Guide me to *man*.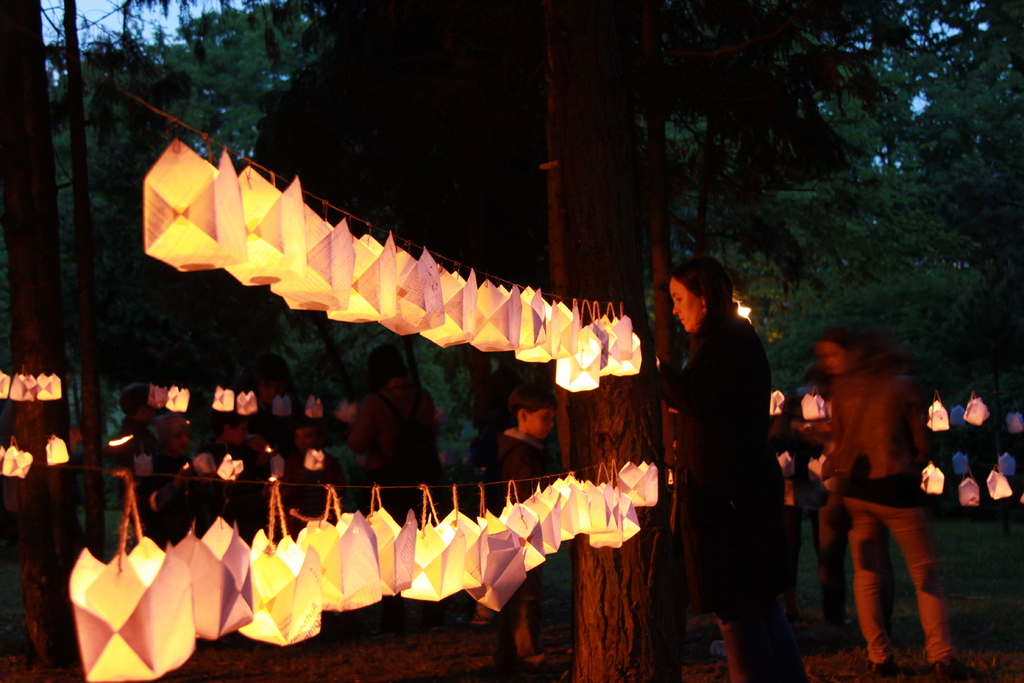
Guidance: x1=820 y1=322 x2=957 y2=682.
